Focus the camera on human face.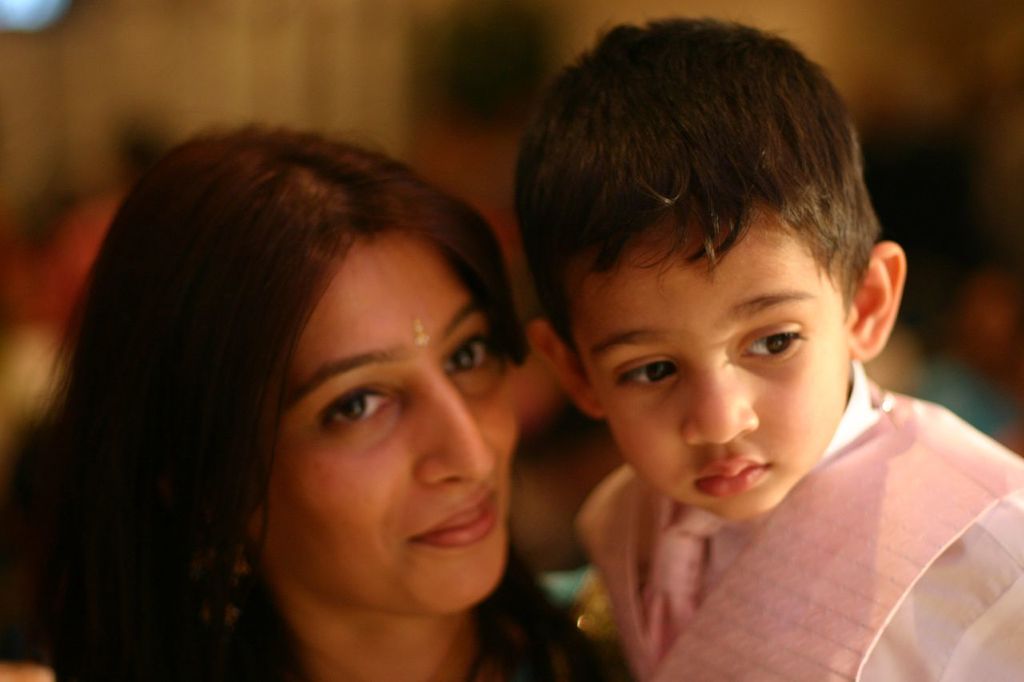
Focus region: detection(269, 235, 517, 615).
